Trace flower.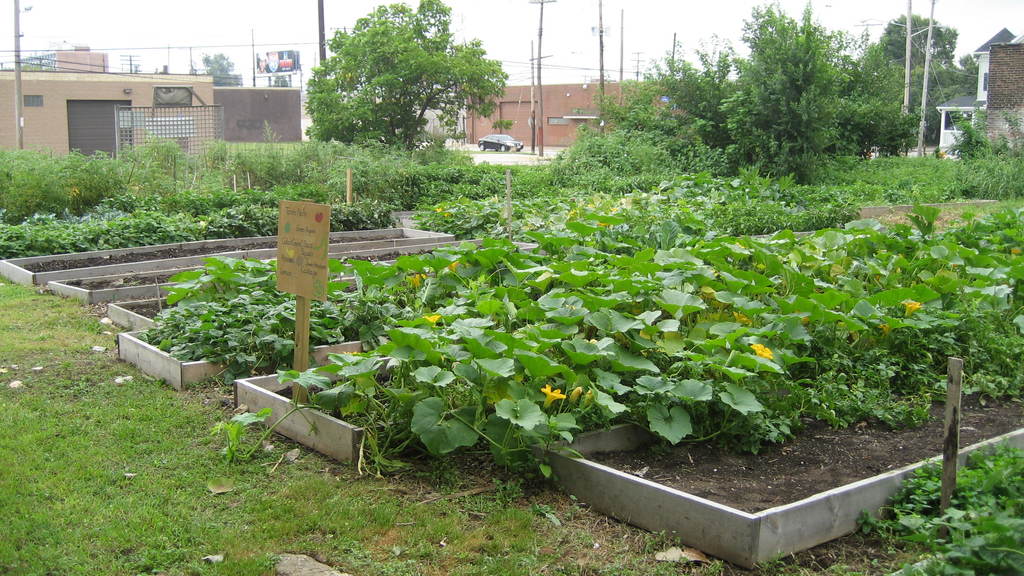
Traced to 902 299 927 320.
